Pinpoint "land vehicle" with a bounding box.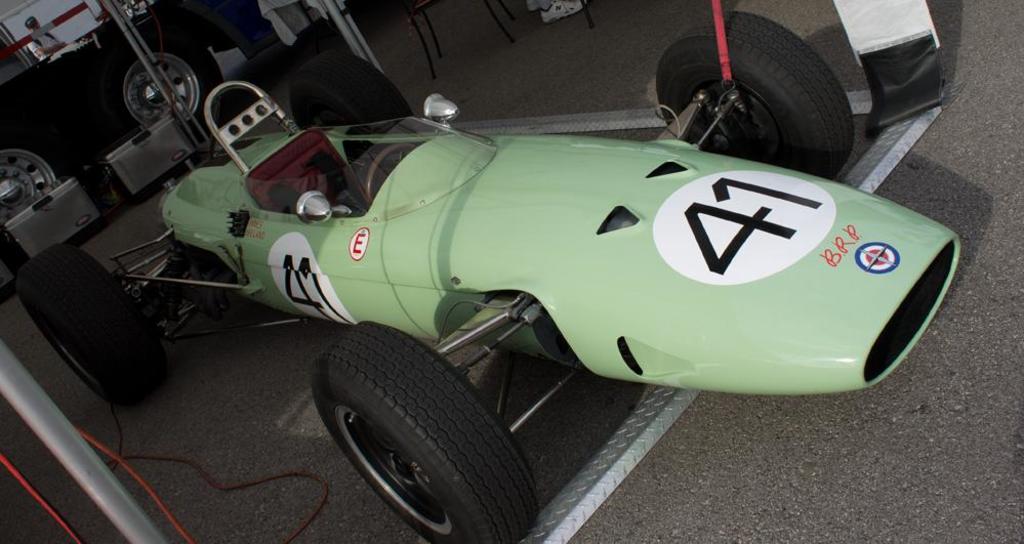
(left=9, top=14, right=959, bottom=543).
